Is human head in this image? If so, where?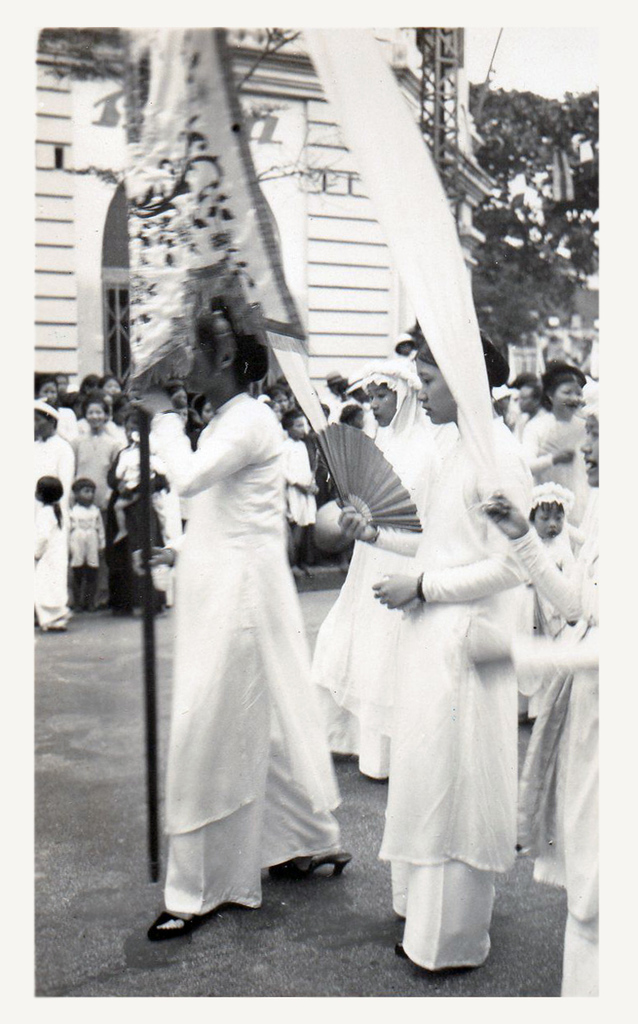
Yes, at rect(547, 368, 579, 419).
